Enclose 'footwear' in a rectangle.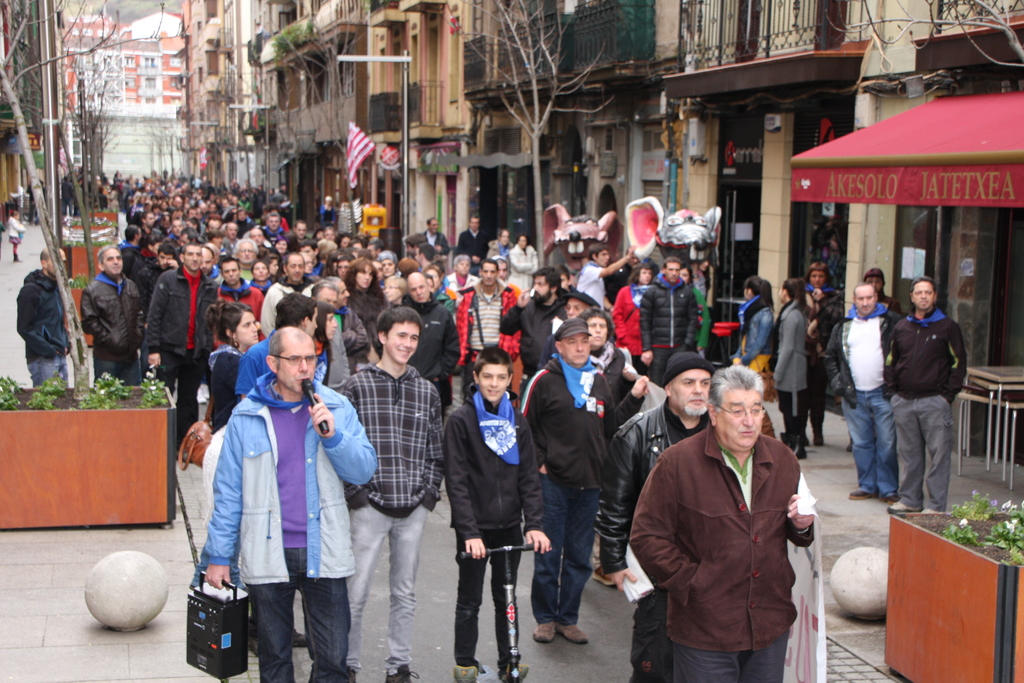
450, 666, 480, 682.
